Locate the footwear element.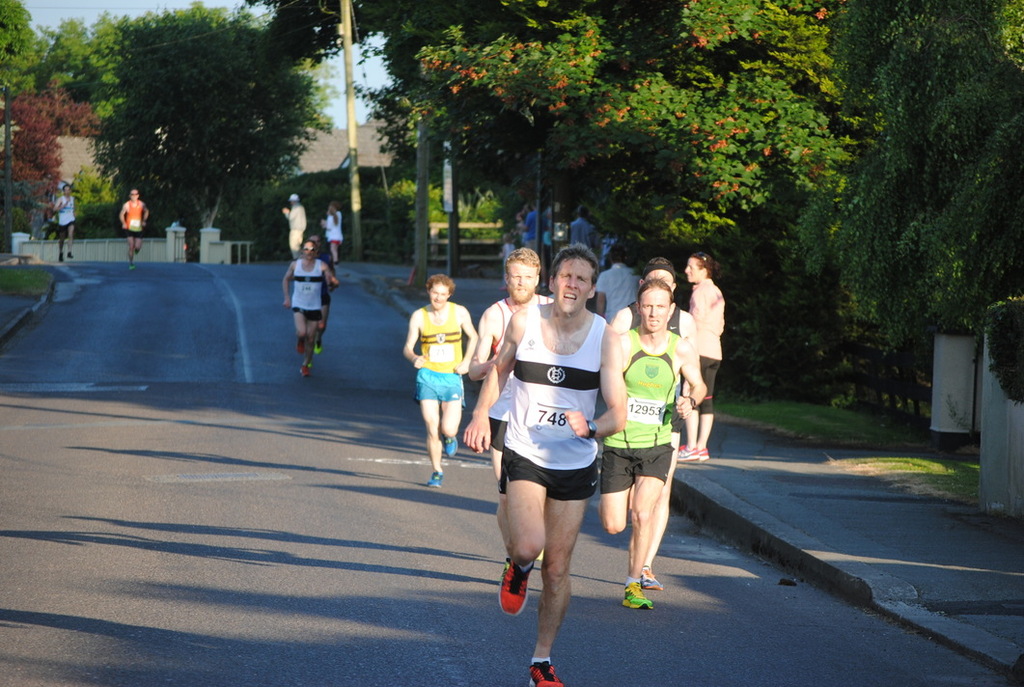
Element bbox: crop(425, 472, 438, 492).
